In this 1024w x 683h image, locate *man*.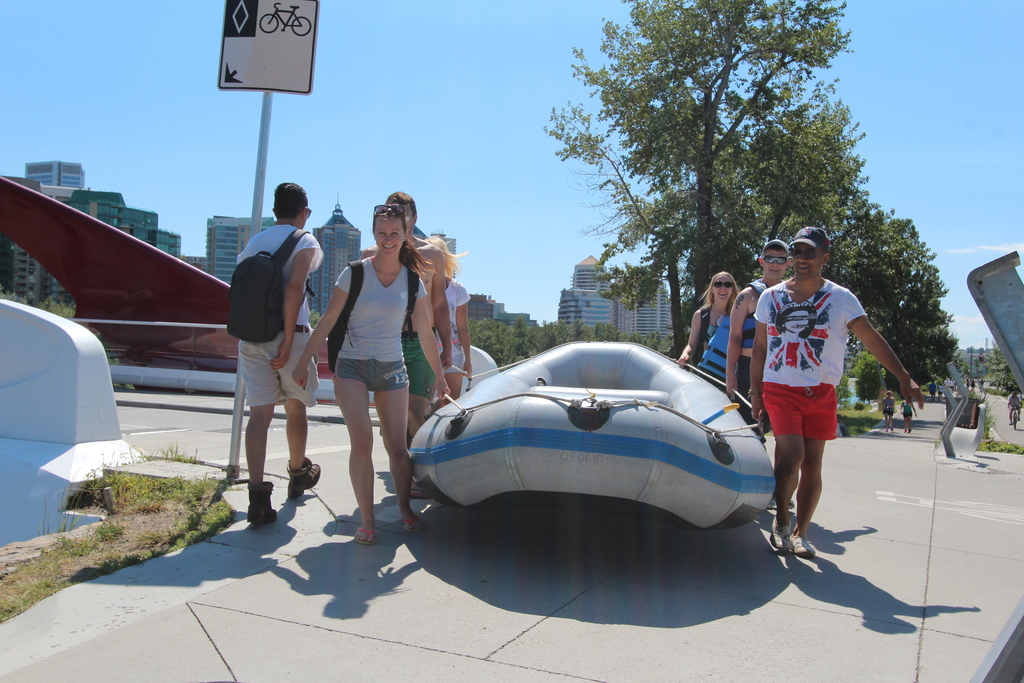
Bounding box: [362, 194, 459, 483].
